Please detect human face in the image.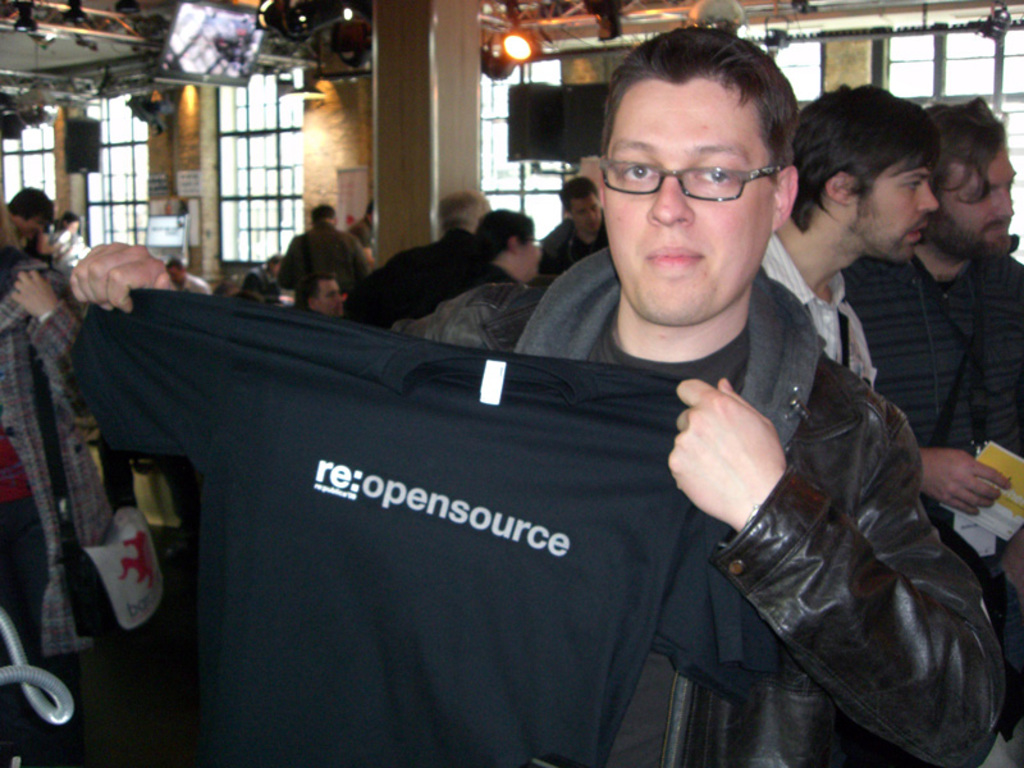
box(604, 87, 769, 323).
